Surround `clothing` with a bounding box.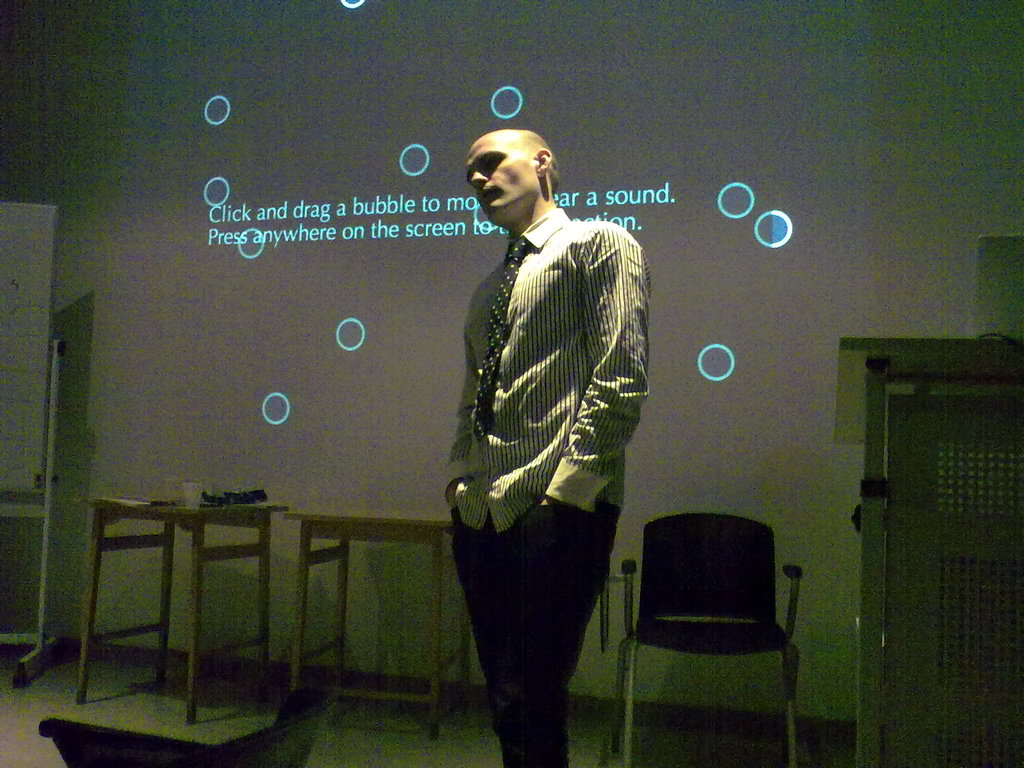
left=424, top=168, right=652, bottom=726.
